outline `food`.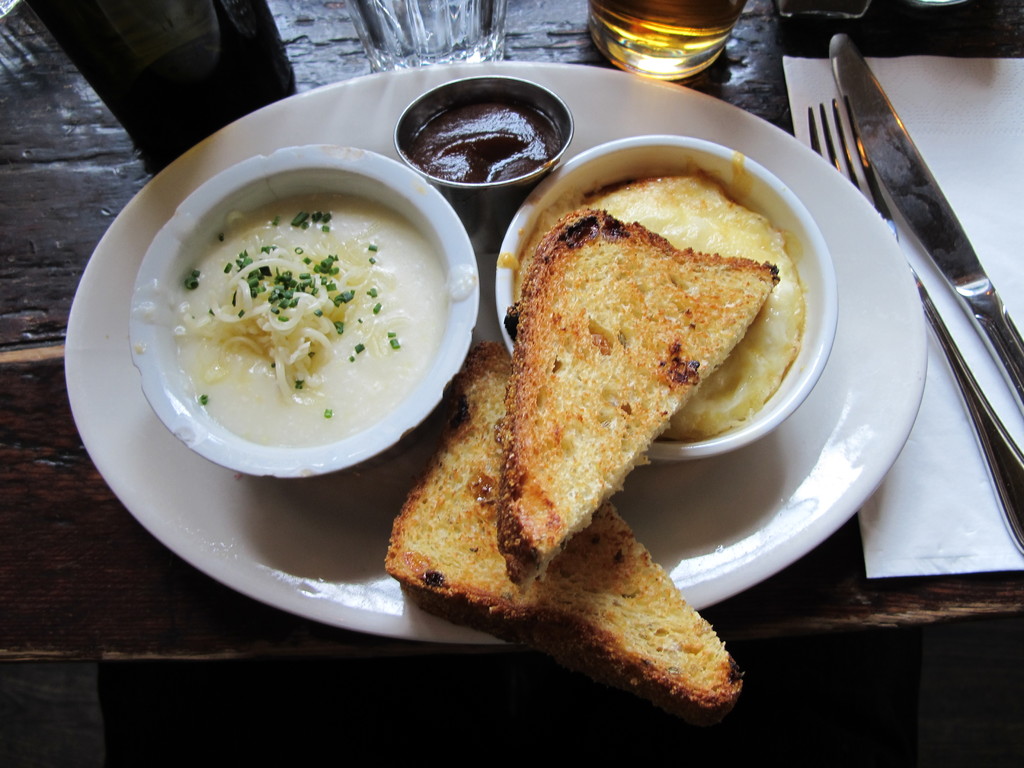
Outline: <box>116,141,463,462</box>.
